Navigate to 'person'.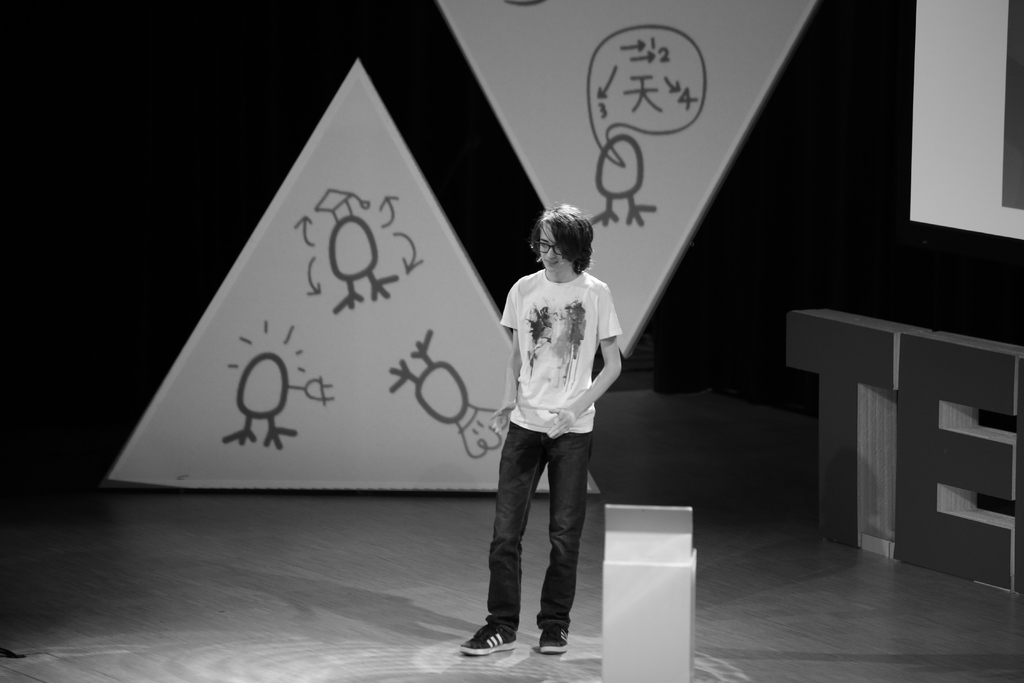
Navigation target: select_region(481, 199, 635, 660).
